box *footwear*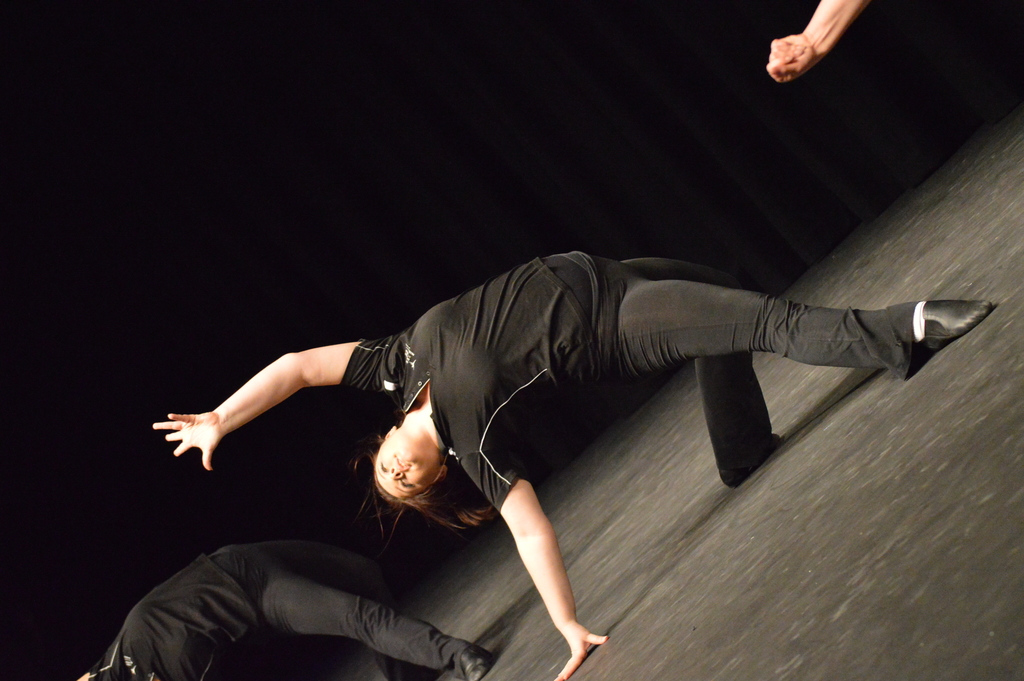
(449, 636, 493, 678)
